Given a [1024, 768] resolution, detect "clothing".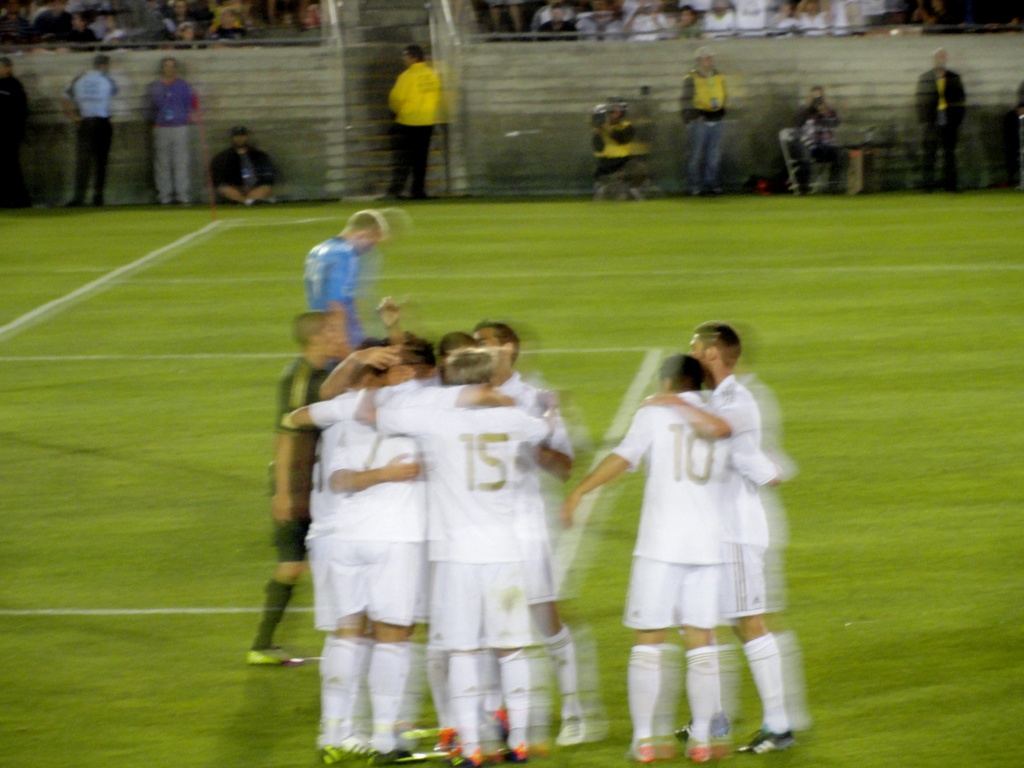
region(215, 145, 276, 198).
